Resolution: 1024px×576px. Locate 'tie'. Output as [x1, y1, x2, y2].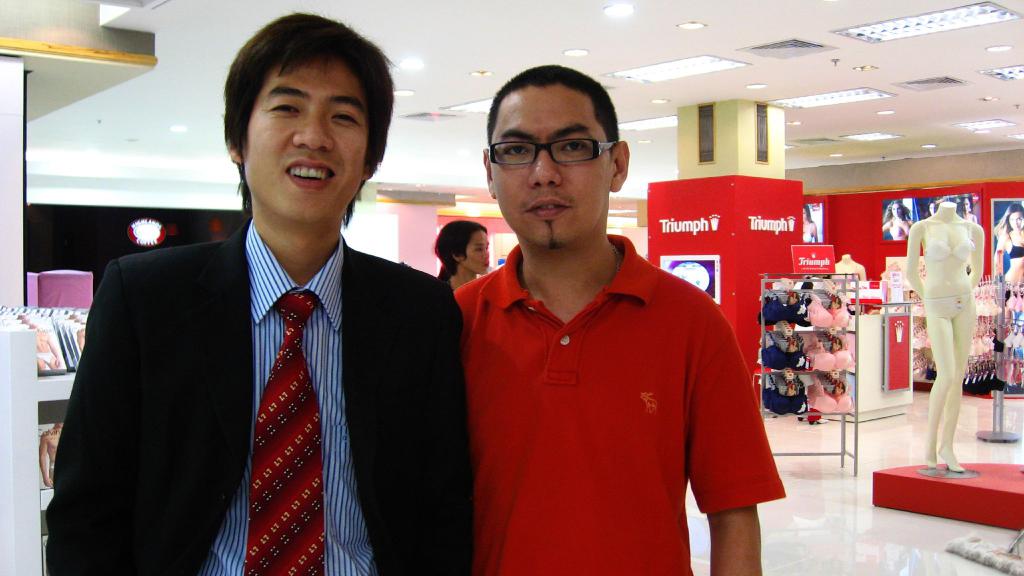
[245, 289, 321, 575].
